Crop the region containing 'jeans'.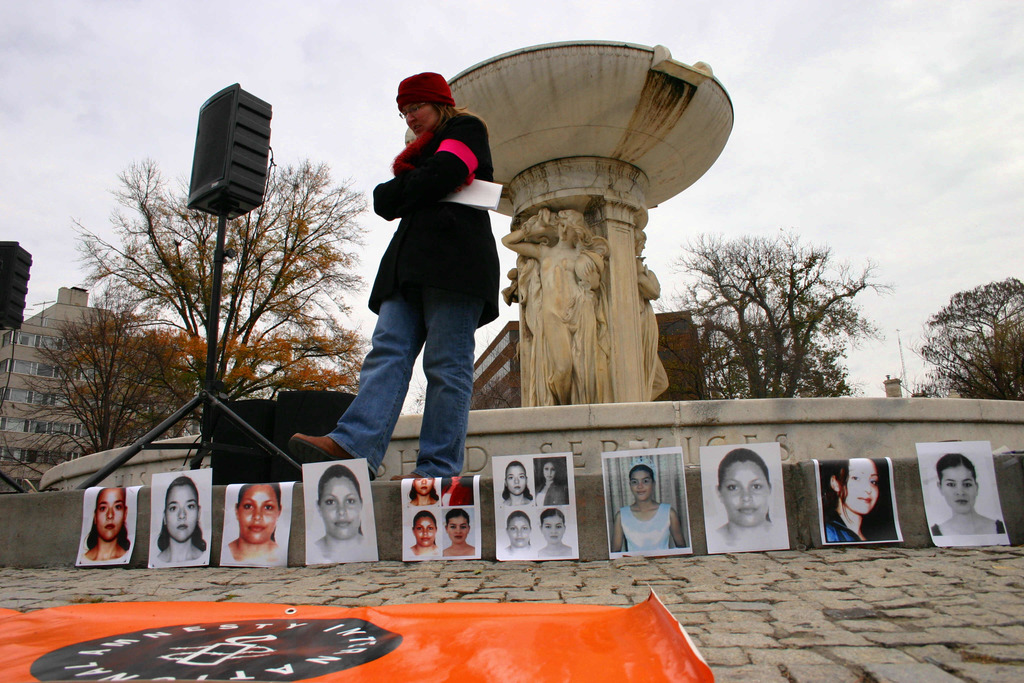
Crop region: pyautogui.locateOnScreen(330, 267, 497, 484).
